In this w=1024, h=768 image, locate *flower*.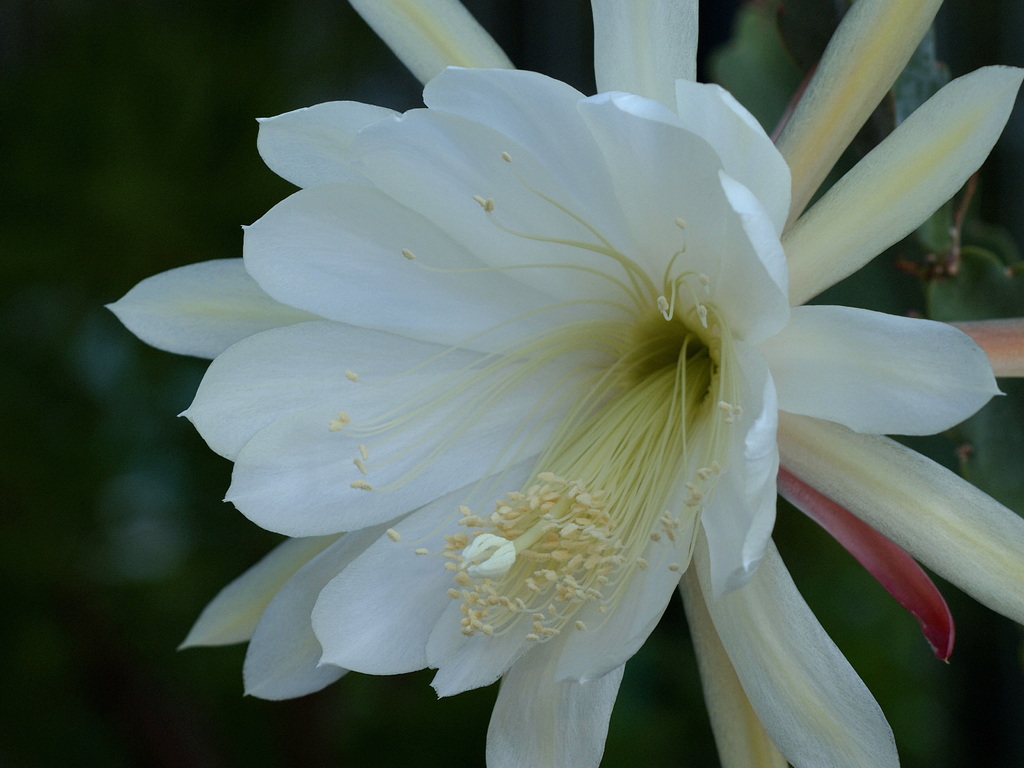
Bounding box: select_region(118, 42, 1010, 744).
